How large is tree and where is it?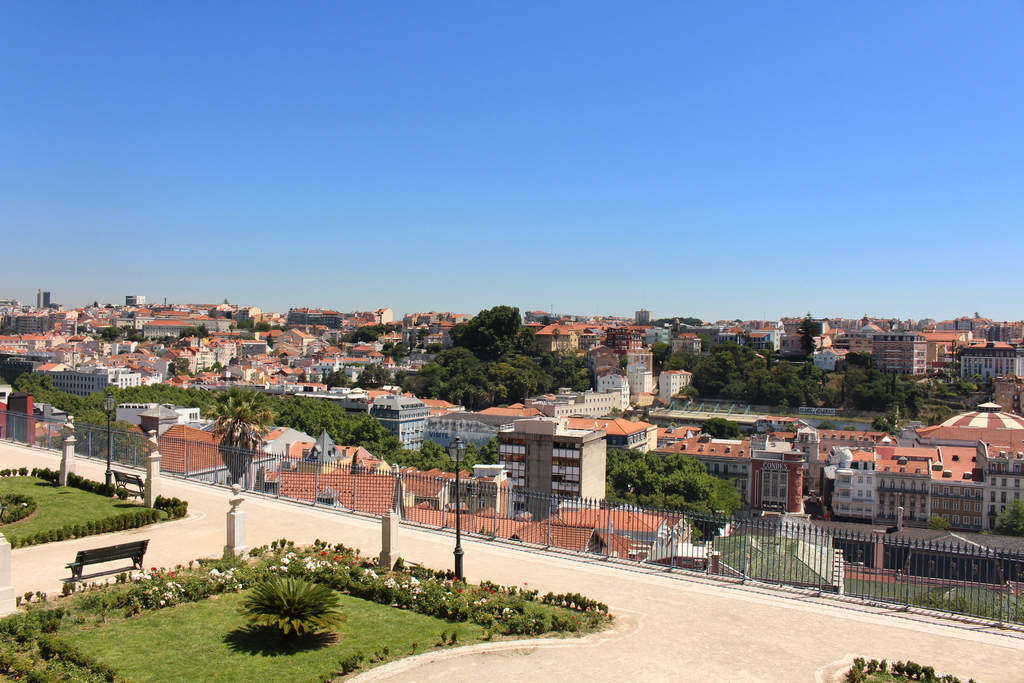
Bounding box: left=237, top=571, right=348, bottom=641.
